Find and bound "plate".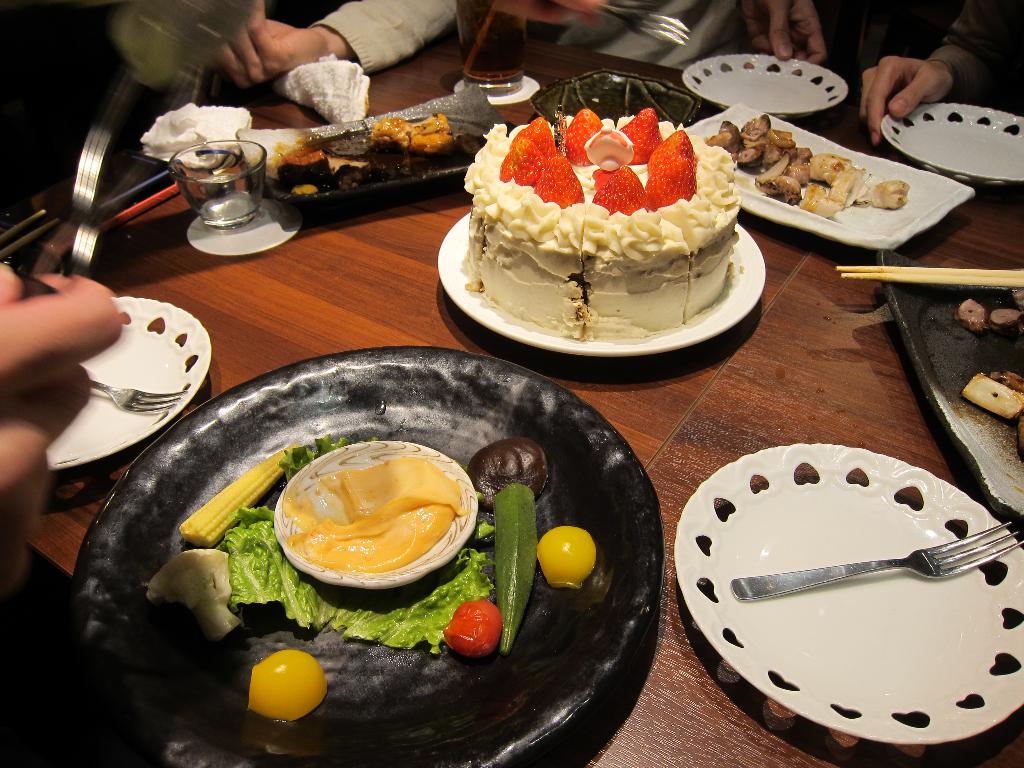
Bound: {"x1": 676, "y1": 102, "x2": 976, "y2": 254}.
